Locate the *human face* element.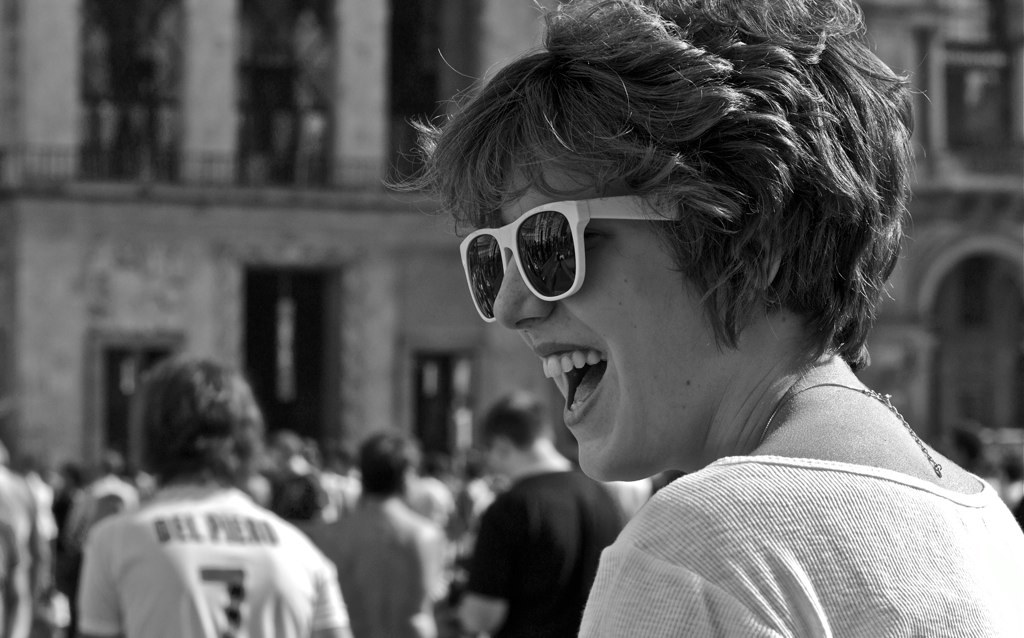
Element bbox: BBox(485, 114, 746, 481).
